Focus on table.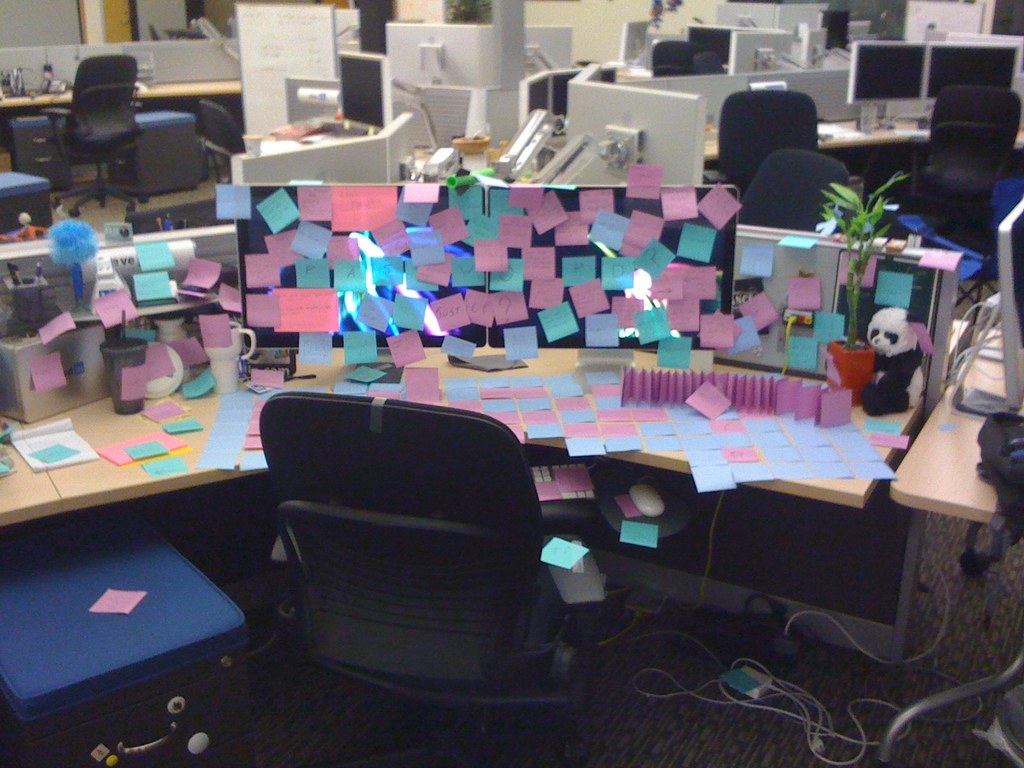
Focused at locate(0, 77, 241, 168).
